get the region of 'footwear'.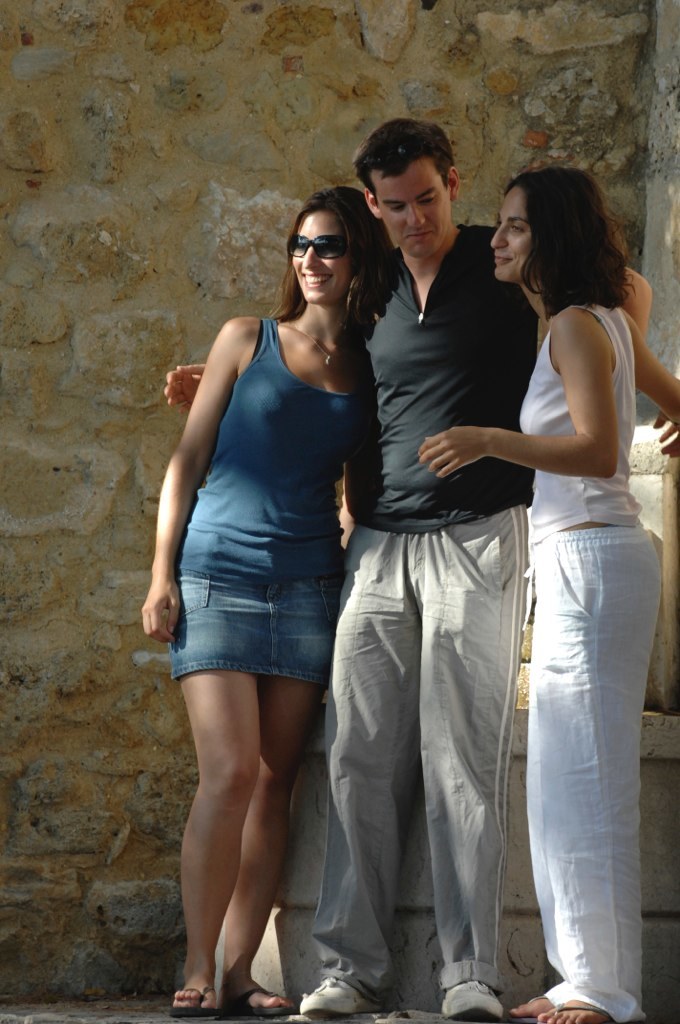
rect(540, 990, 619, 1023).
